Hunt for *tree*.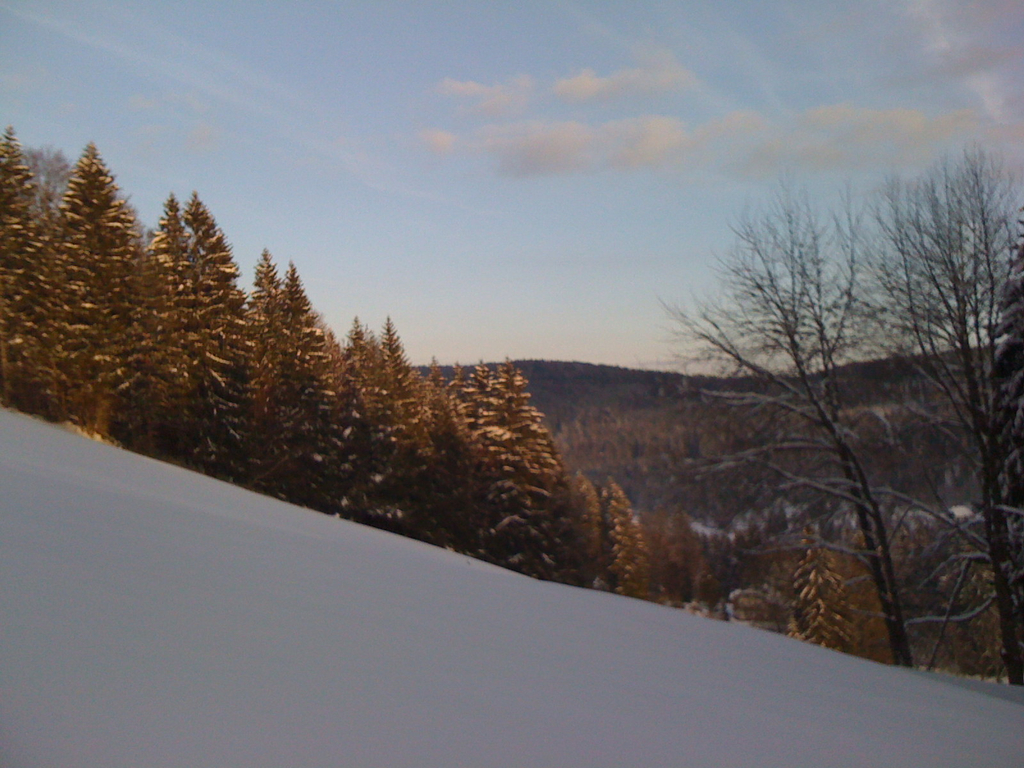
Hunted down at x1=670, y1=506, x2=737, y2=621.
